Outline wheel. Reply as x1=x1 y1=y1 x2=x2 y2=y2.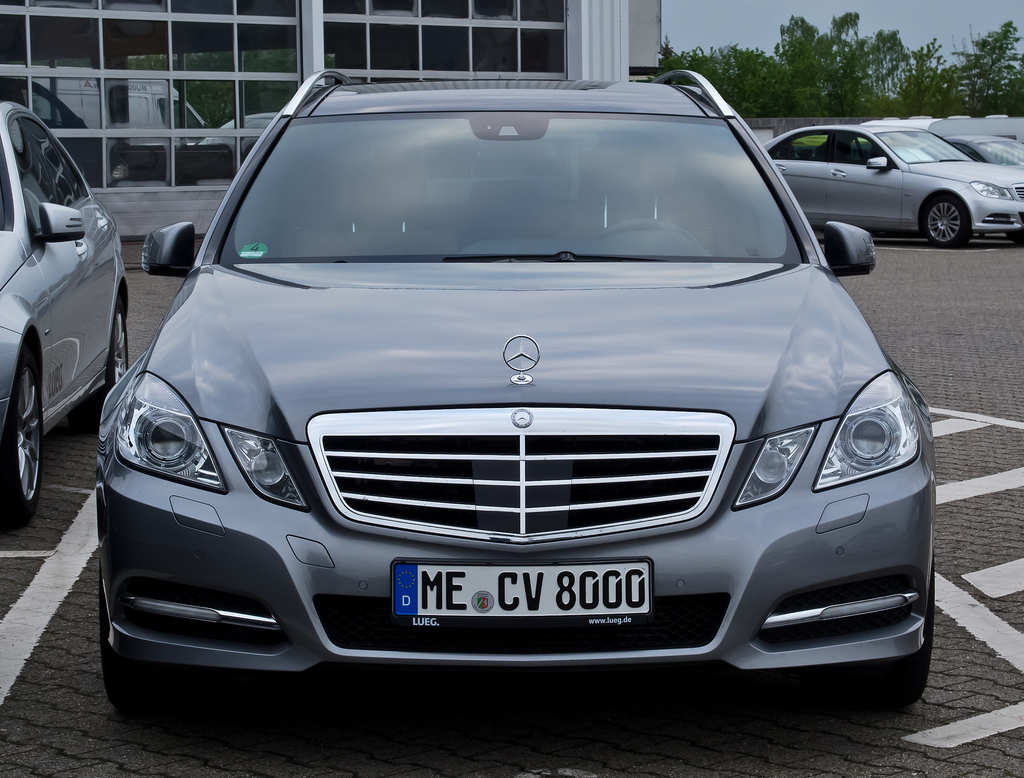
x1=1005 y1=229 x2=1023 y2=250.
